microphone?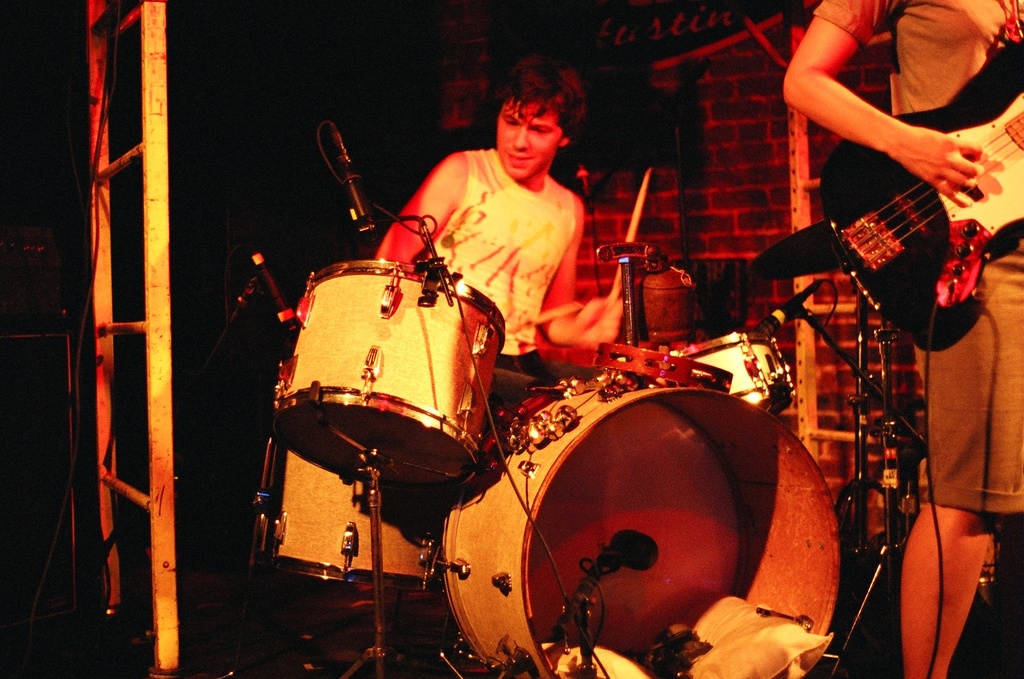
bbox(330, 134, 379, 237)
